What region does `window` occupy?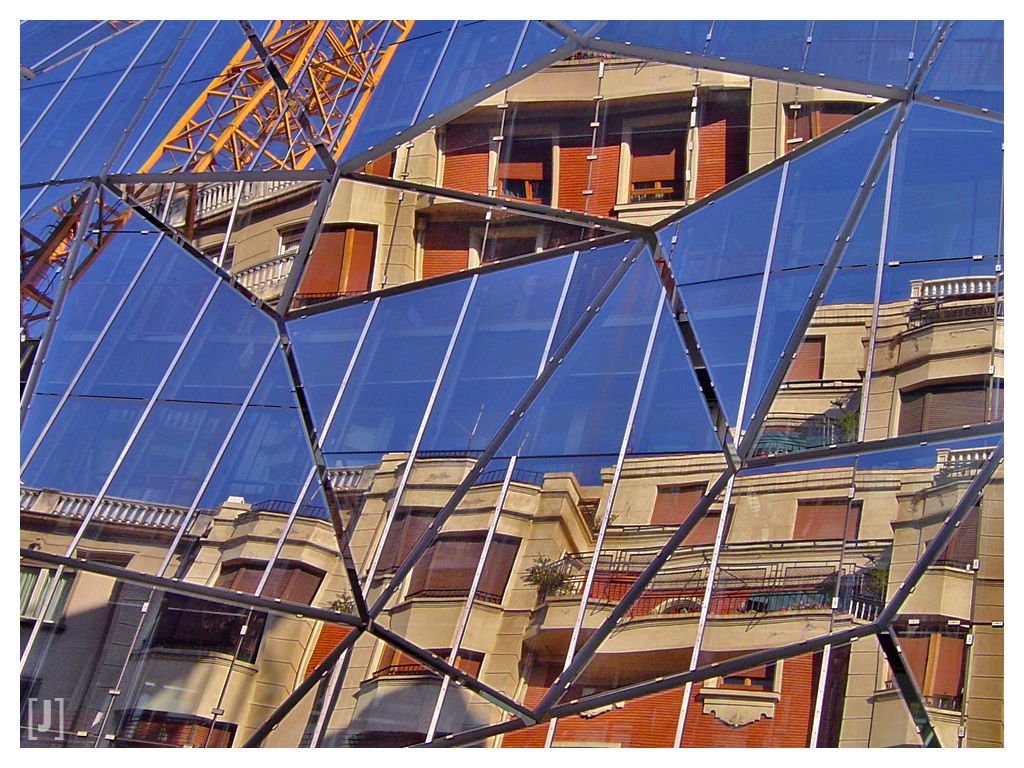
box=[886, 373, 1012, 438].
